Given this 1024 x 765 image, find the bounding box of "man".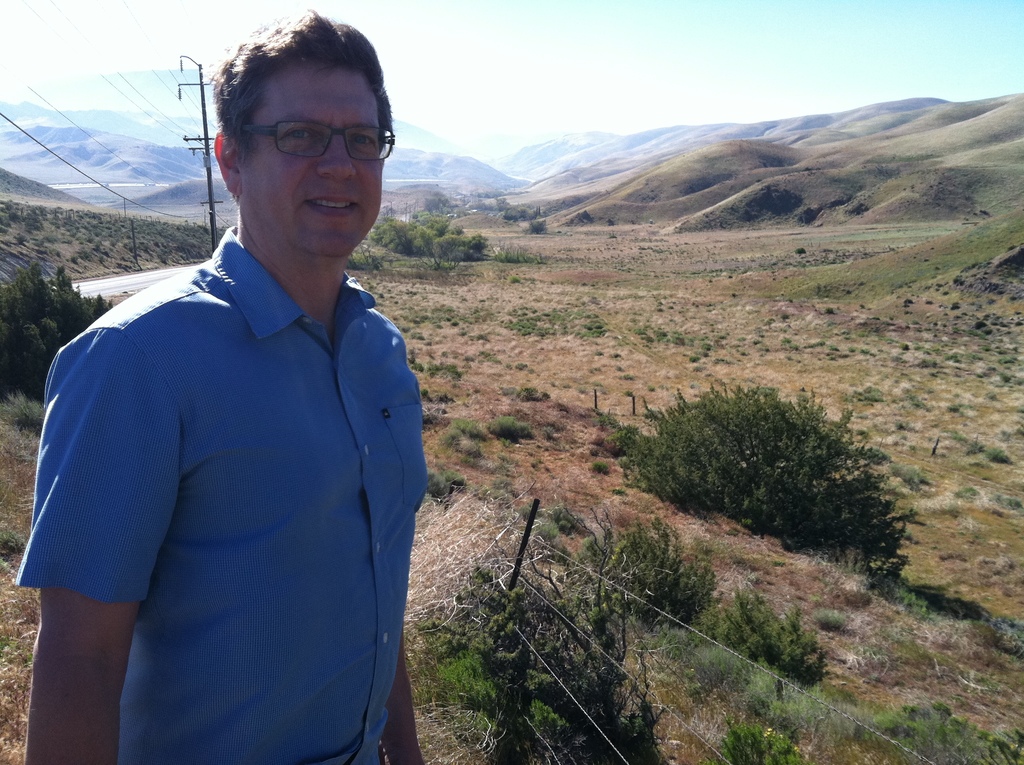
19/29/447/746.
